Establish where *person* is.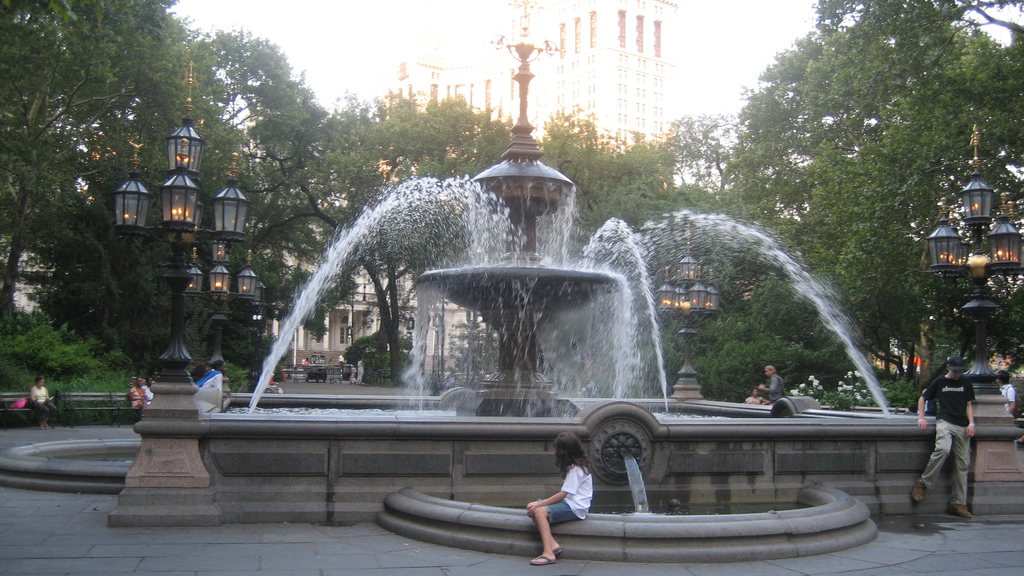
Established at Rect(27, 374, 62, 428).
